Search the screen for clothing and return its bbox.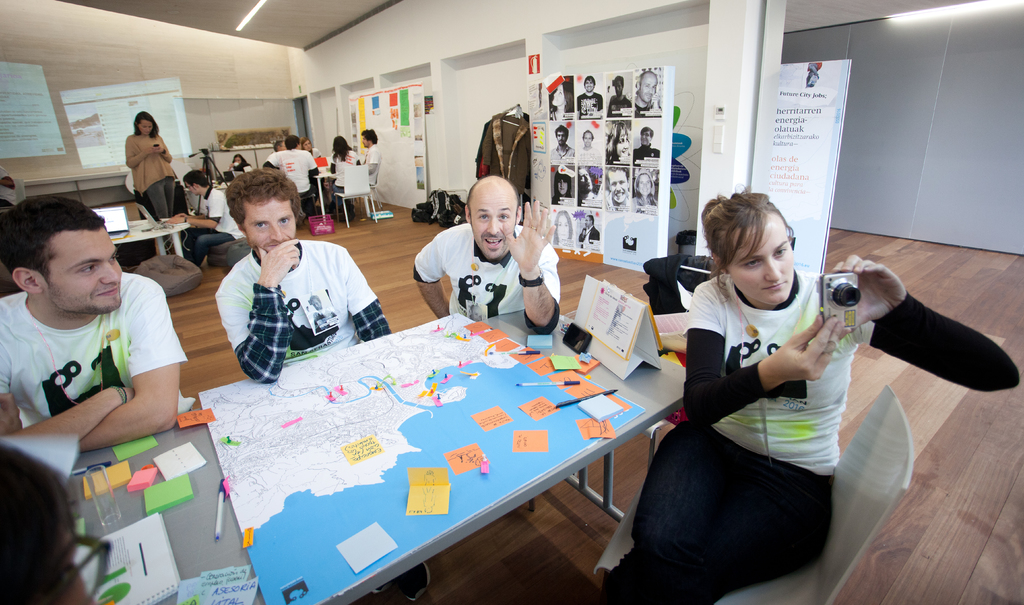
Found: <bbox>412, 217, 559, 329</bbox>.
